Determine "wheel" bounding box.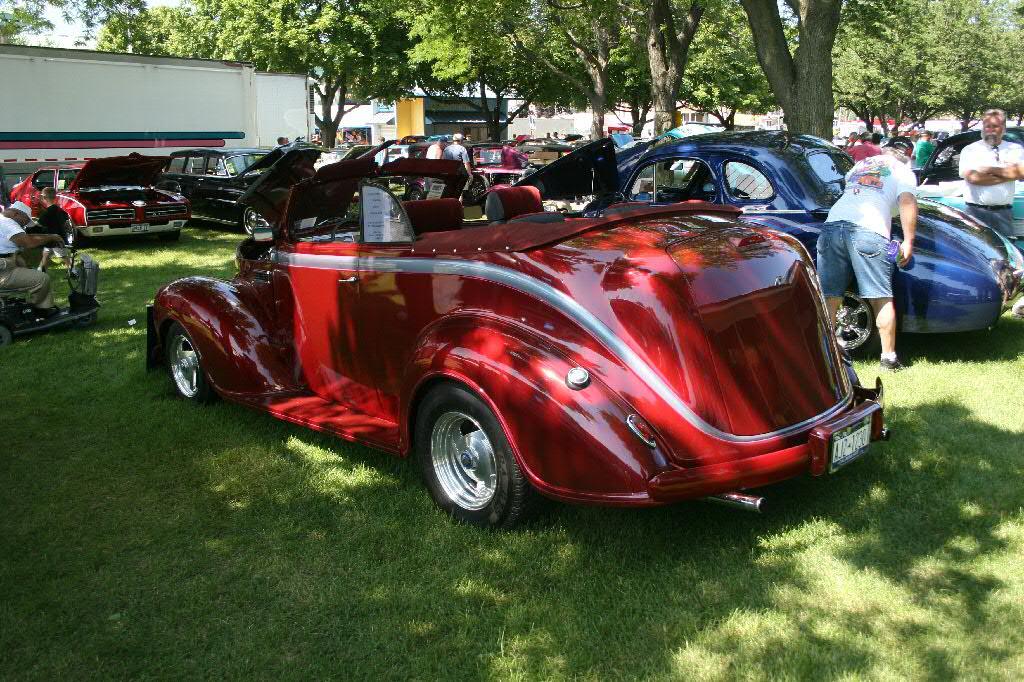
Determined: detection(408, 375, 533, 536).
